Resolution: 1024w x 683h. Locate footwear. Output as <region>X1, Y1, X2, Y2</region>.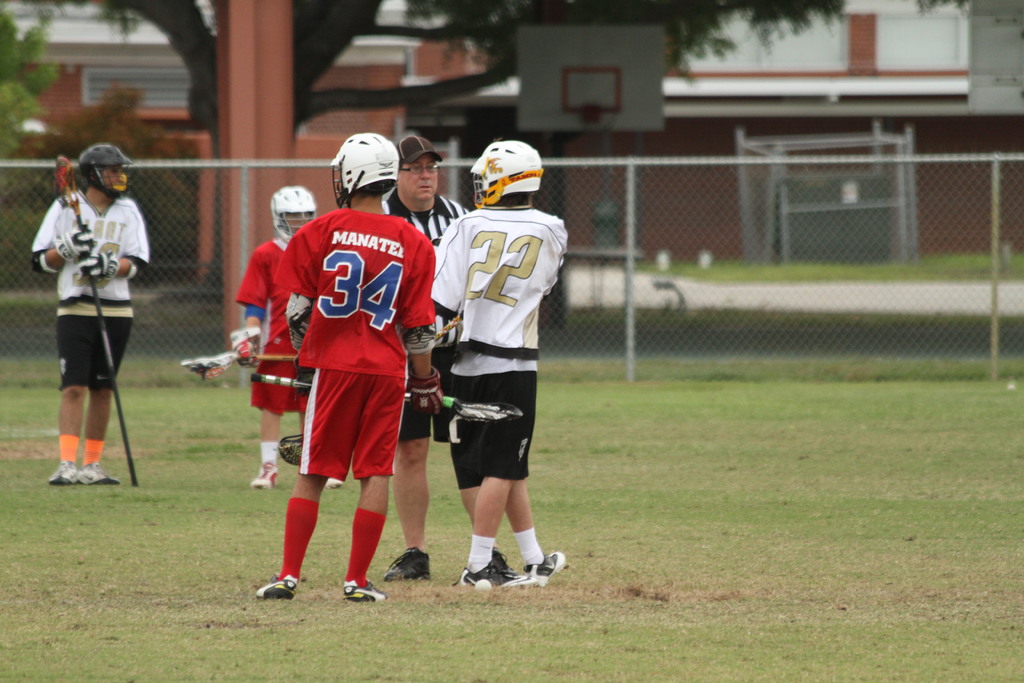
<region>382, 546, 428, 582</region>.
